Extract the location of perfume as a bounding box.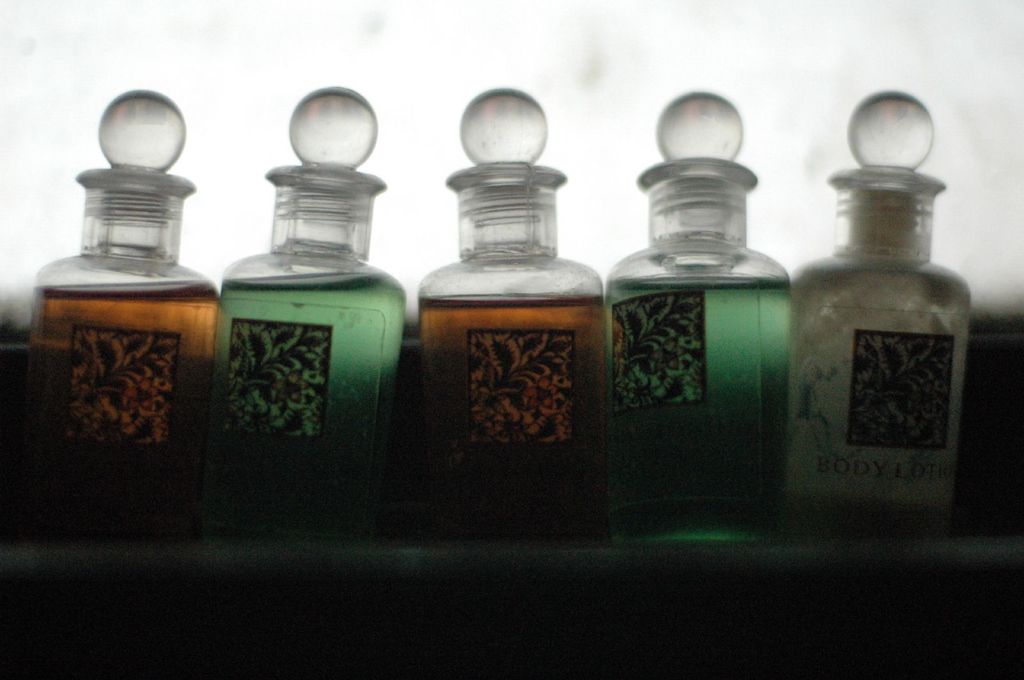
(14, 88, 220, 535).
